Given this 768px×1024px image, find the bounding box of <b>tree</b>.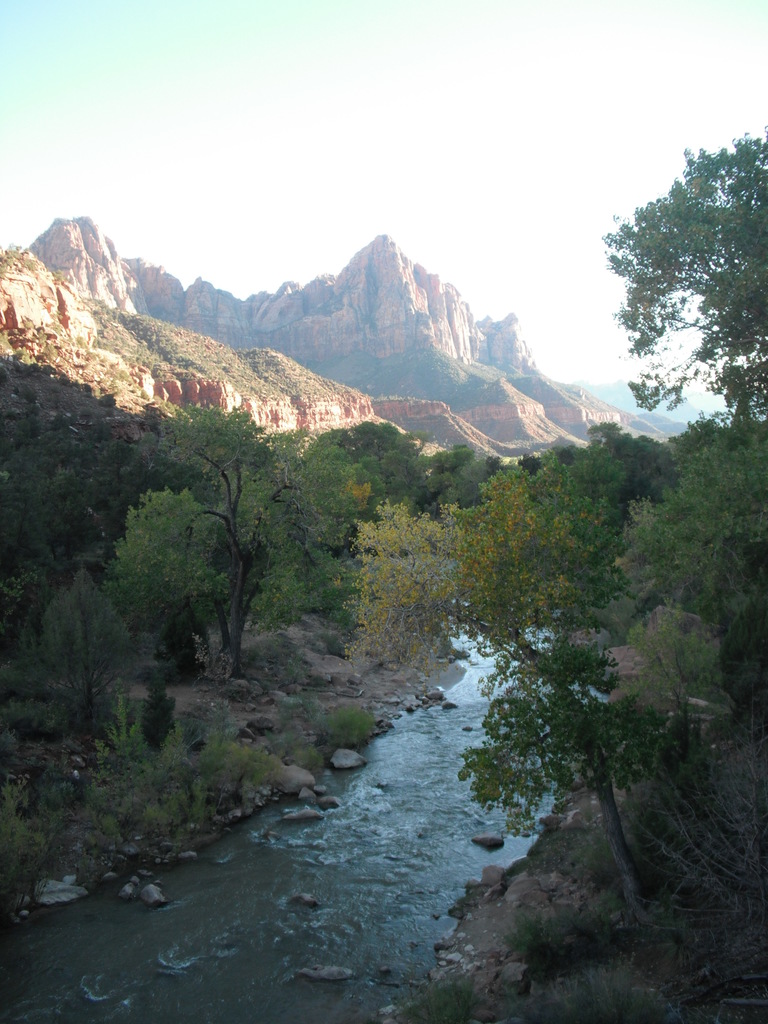
{"x1": 291, "y1": 394, "x2": 469, "y2": 564}.
